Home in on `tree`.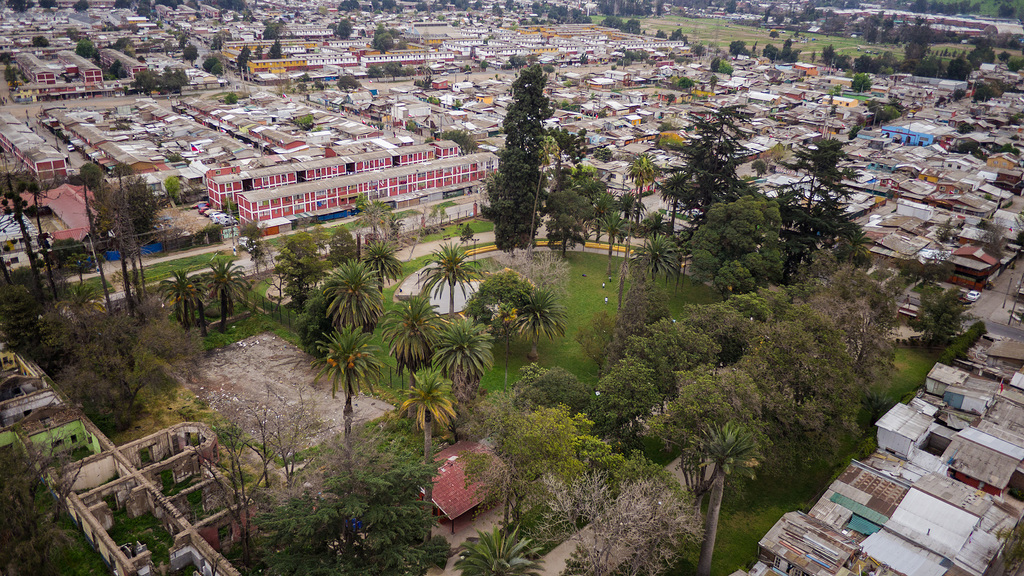
Homed in at <region>202, 56, 231, 77</region>.
